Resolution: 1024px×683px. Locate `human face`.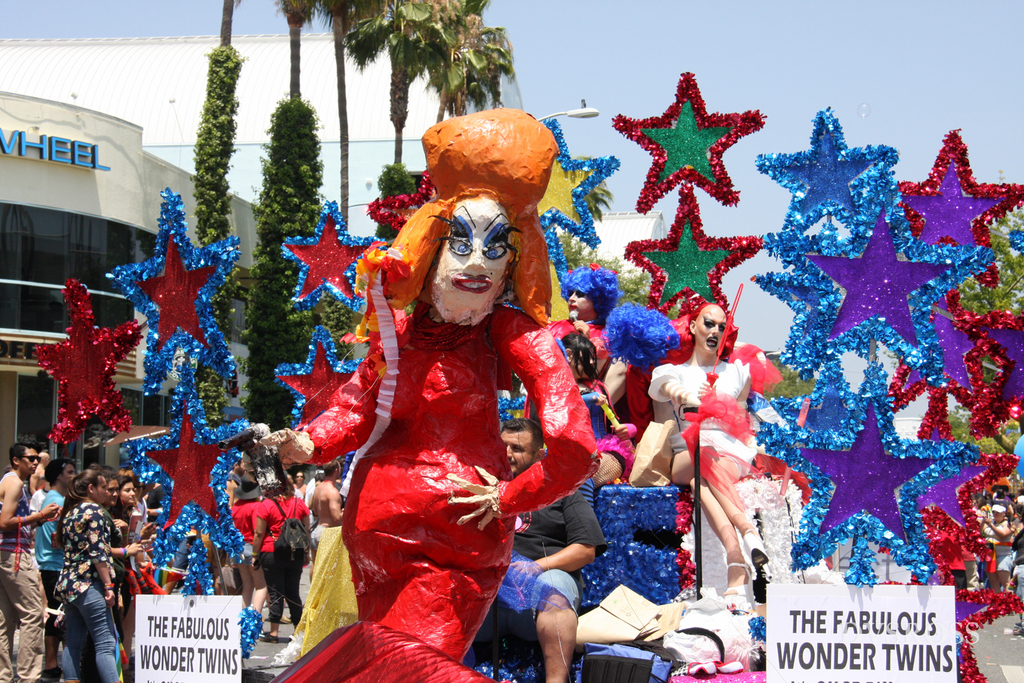
{"left": 124, "top": 481, "right": 137, "bottom": 506}.
